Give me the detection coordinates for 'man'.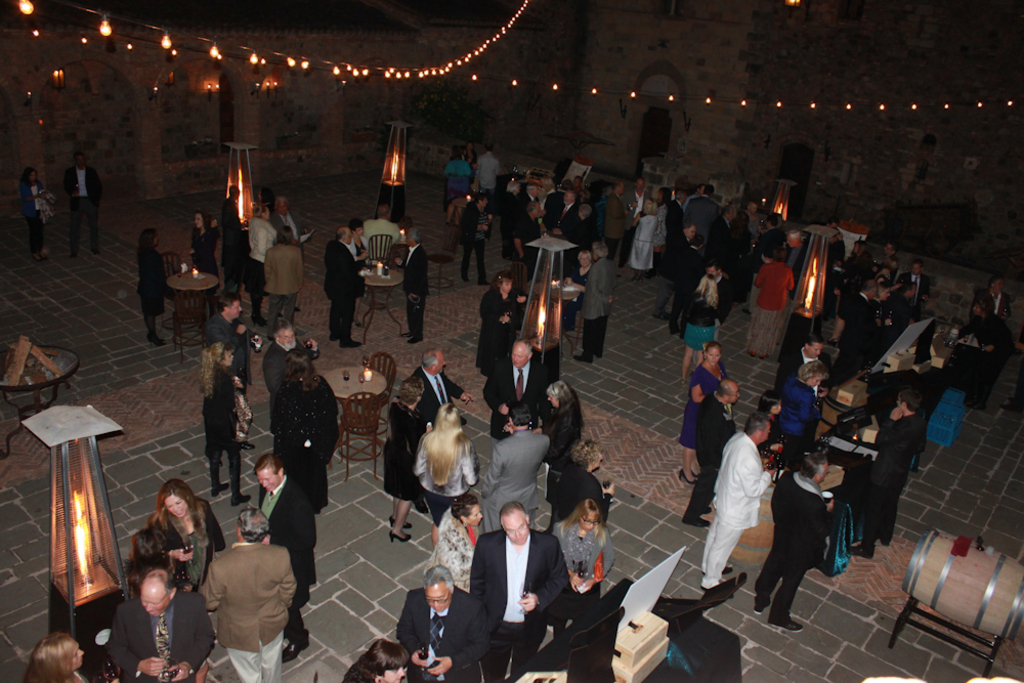
select_region(890, 281, 912, 327).
